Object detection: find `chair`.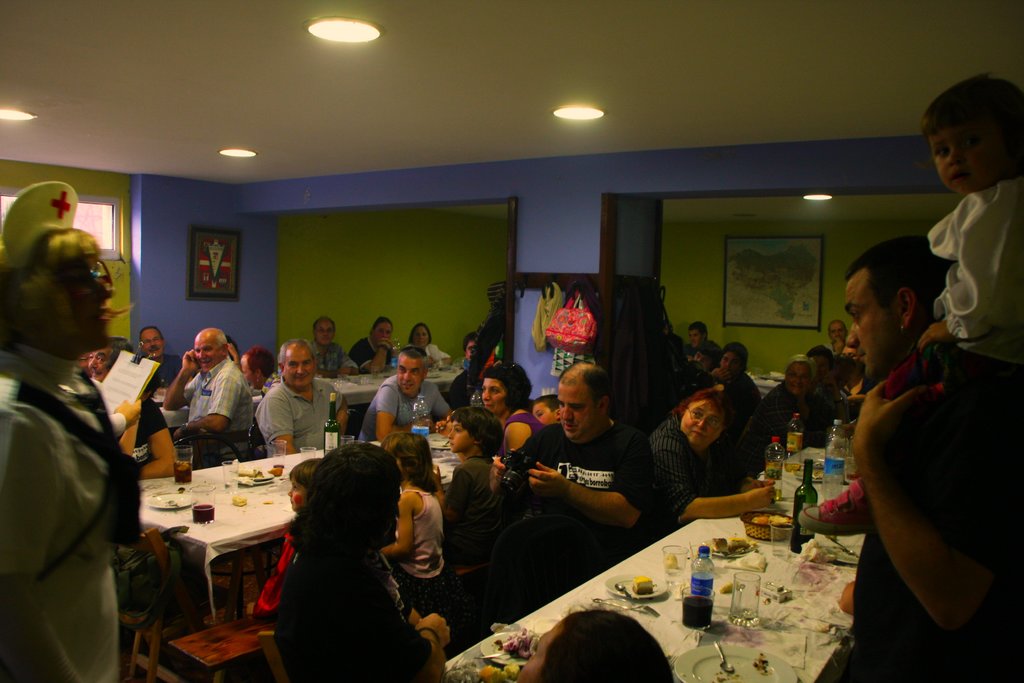
203,429,262,467.
